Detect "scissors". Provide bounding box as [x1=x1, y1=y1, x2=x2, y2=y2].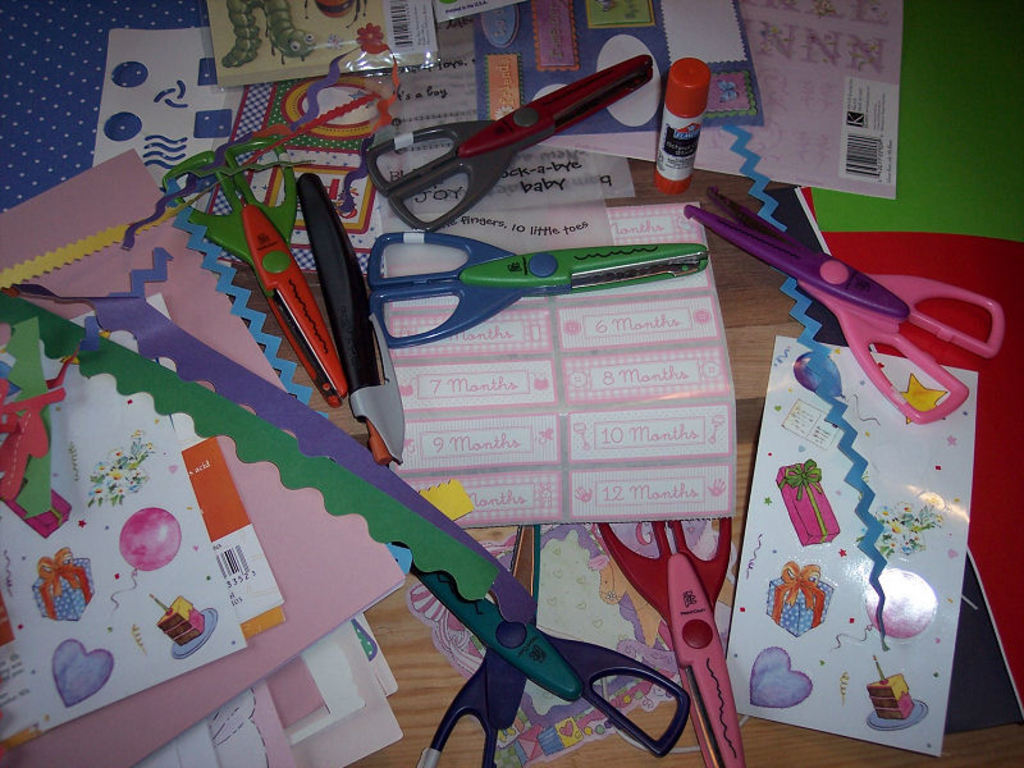
[x1=357, y1=220, x2=709, y2=351].
